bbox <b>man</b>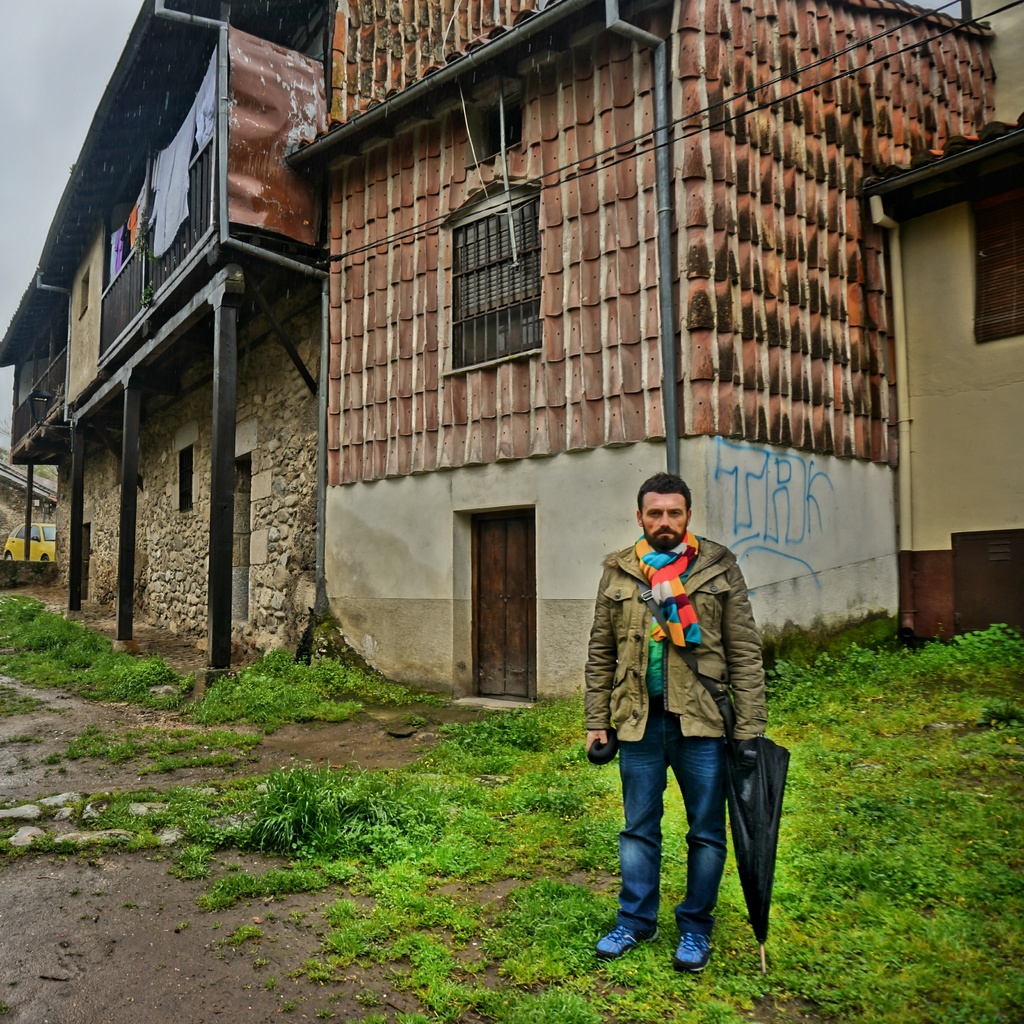
rect(586, 490, 787, 973)
